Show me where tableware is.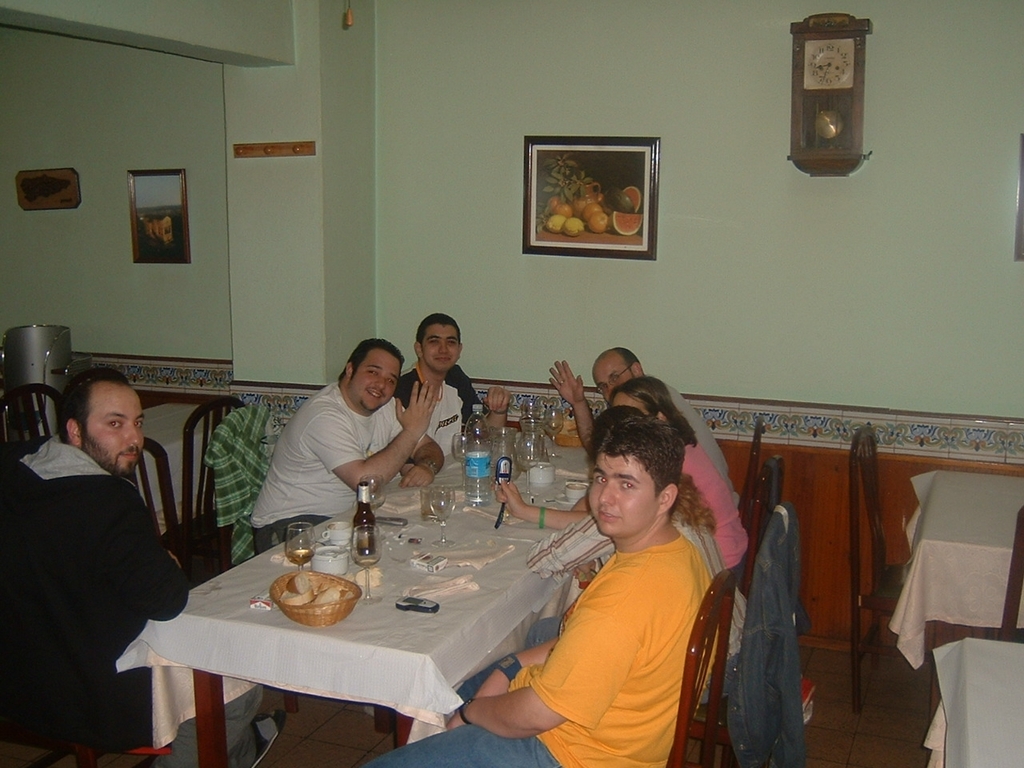
tableware is at <region>314, 546, 346, 574</region>.
